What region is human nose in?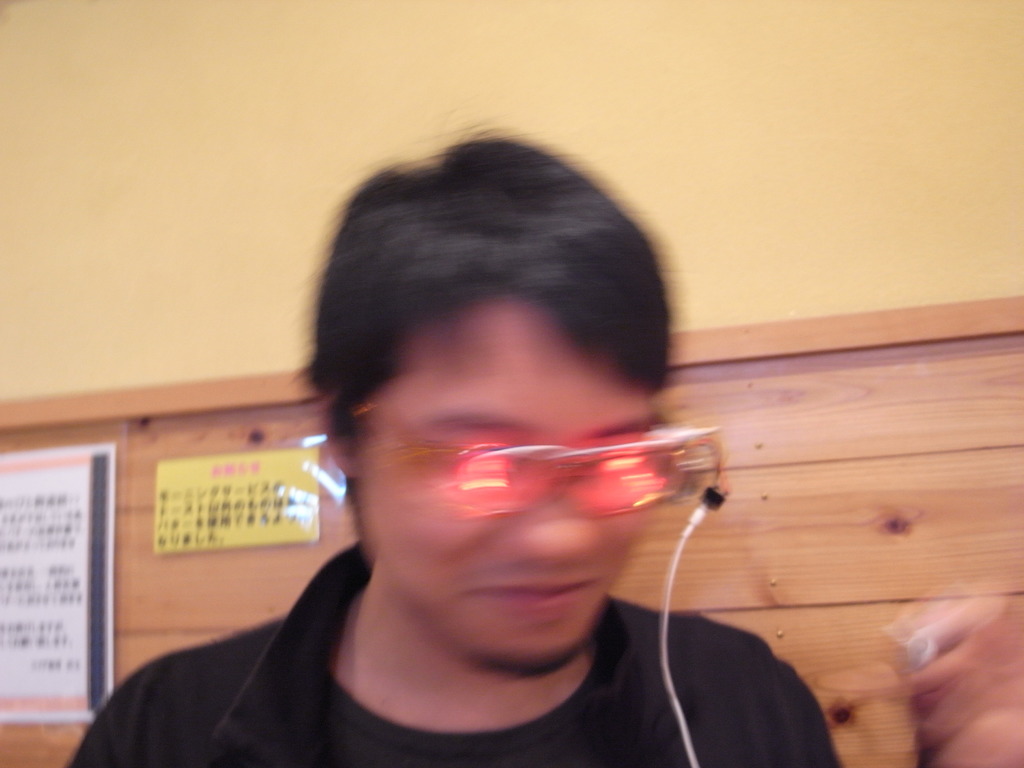
left=499, top=471, right=602, bottom=570.
